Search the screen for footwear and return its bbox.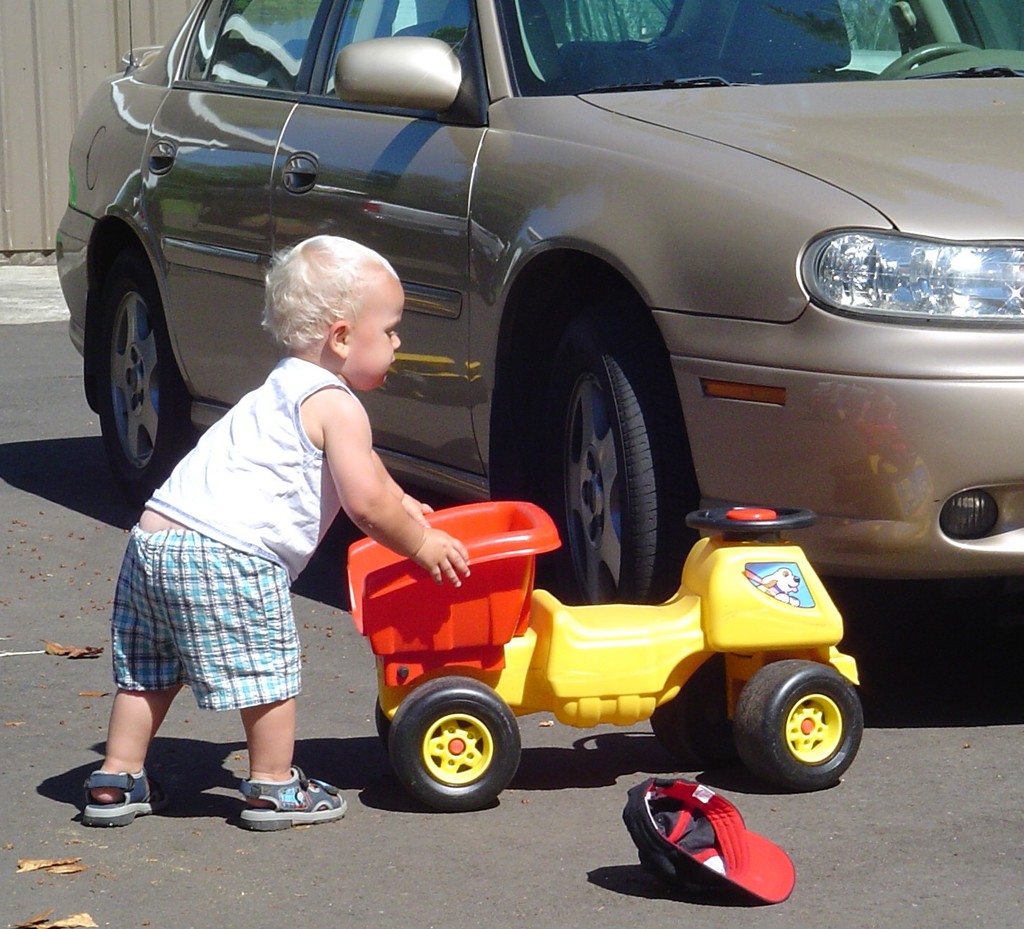
Found: 80,768,160,833.
